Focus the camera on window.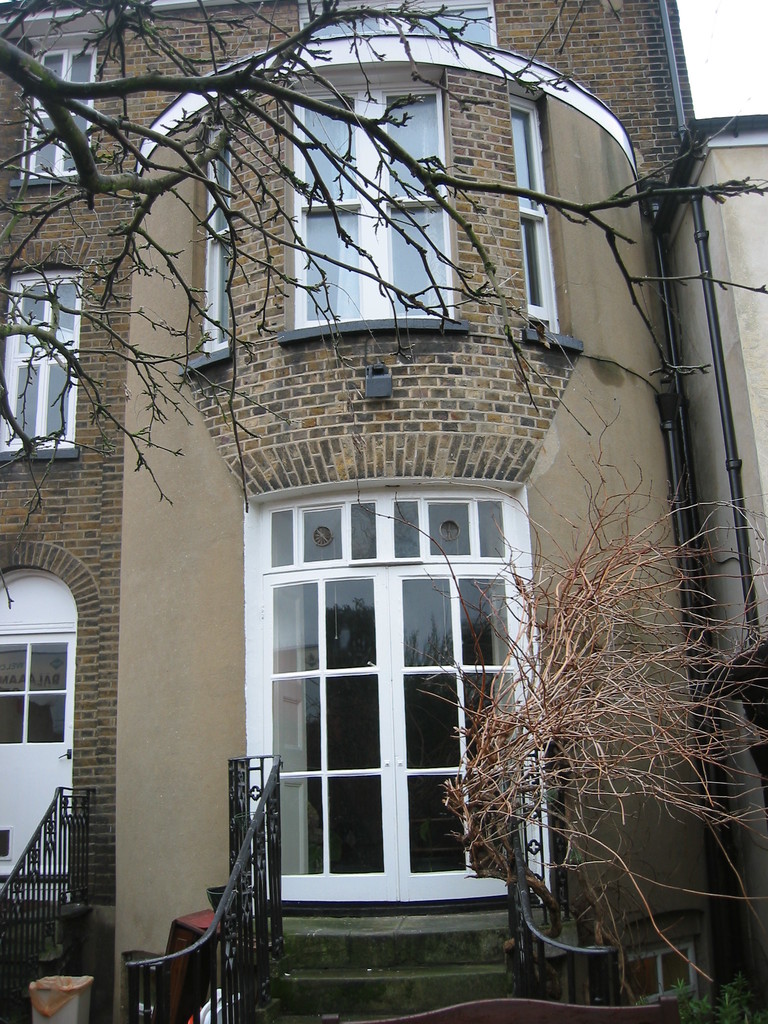
Focus region: <region>195, 122, 236, 360</region>.
